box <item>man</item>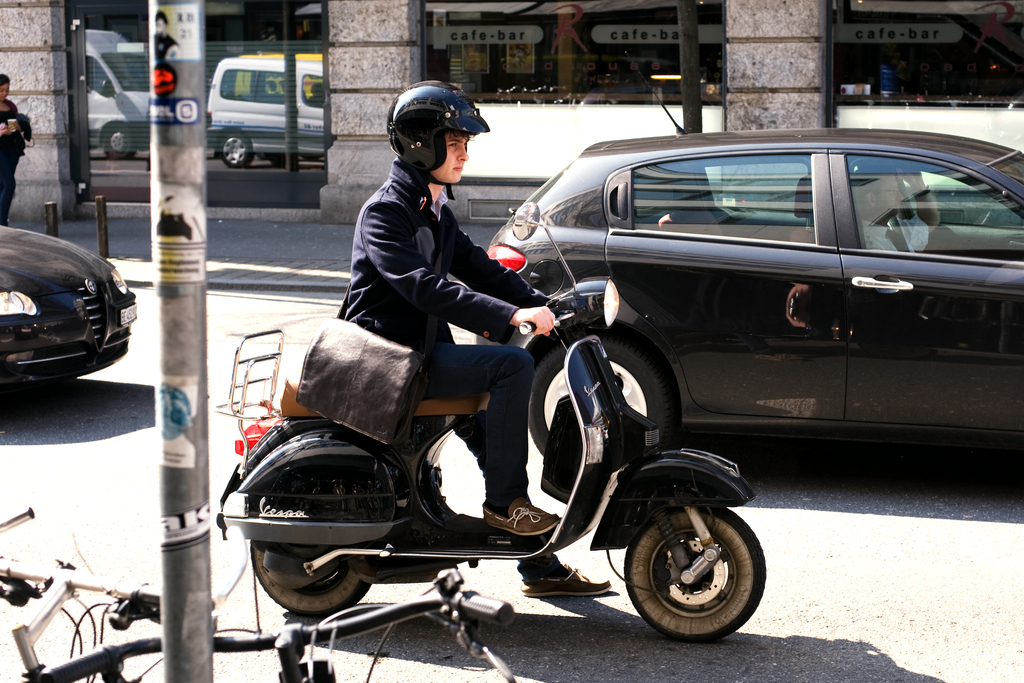
BBox(342, 77, 627, 602)
